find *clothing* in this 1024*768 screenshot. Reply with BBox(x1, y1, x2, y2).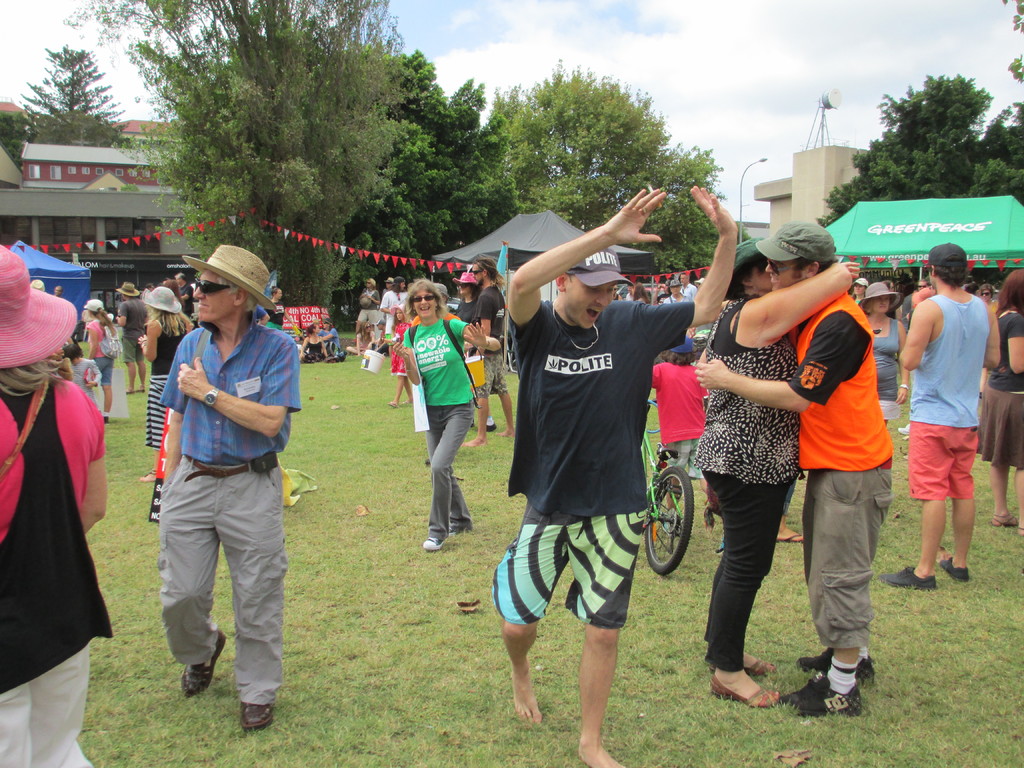
BBox(0, 369, 114, 767).
